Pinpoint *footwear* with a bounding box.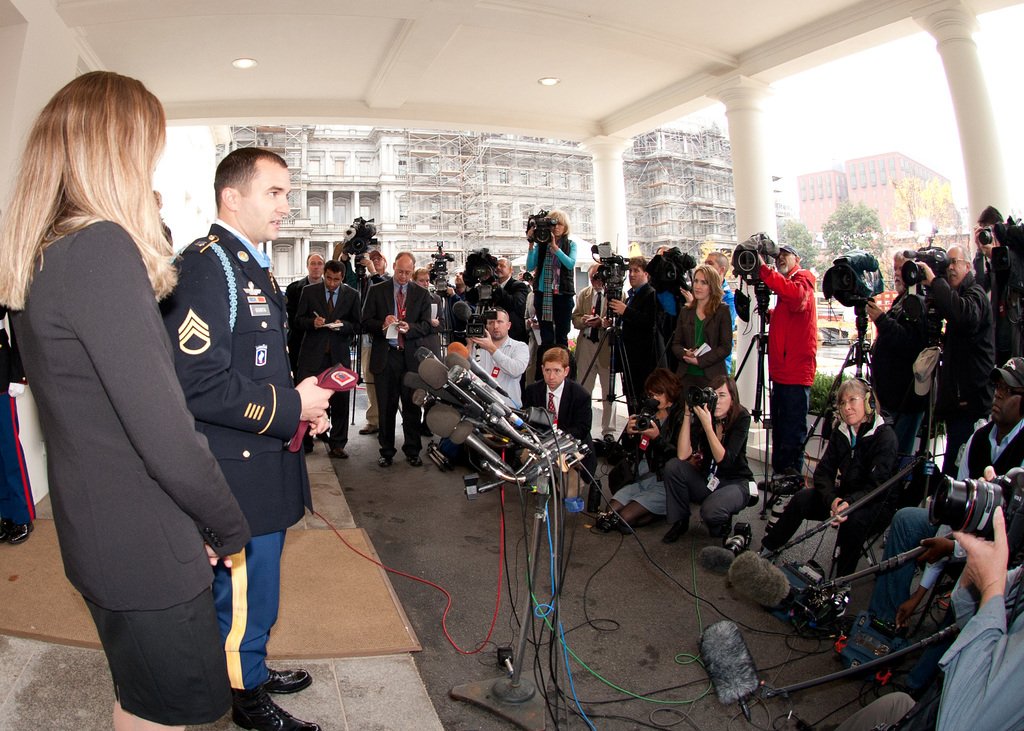
crop(266, 666, 311, 697).
